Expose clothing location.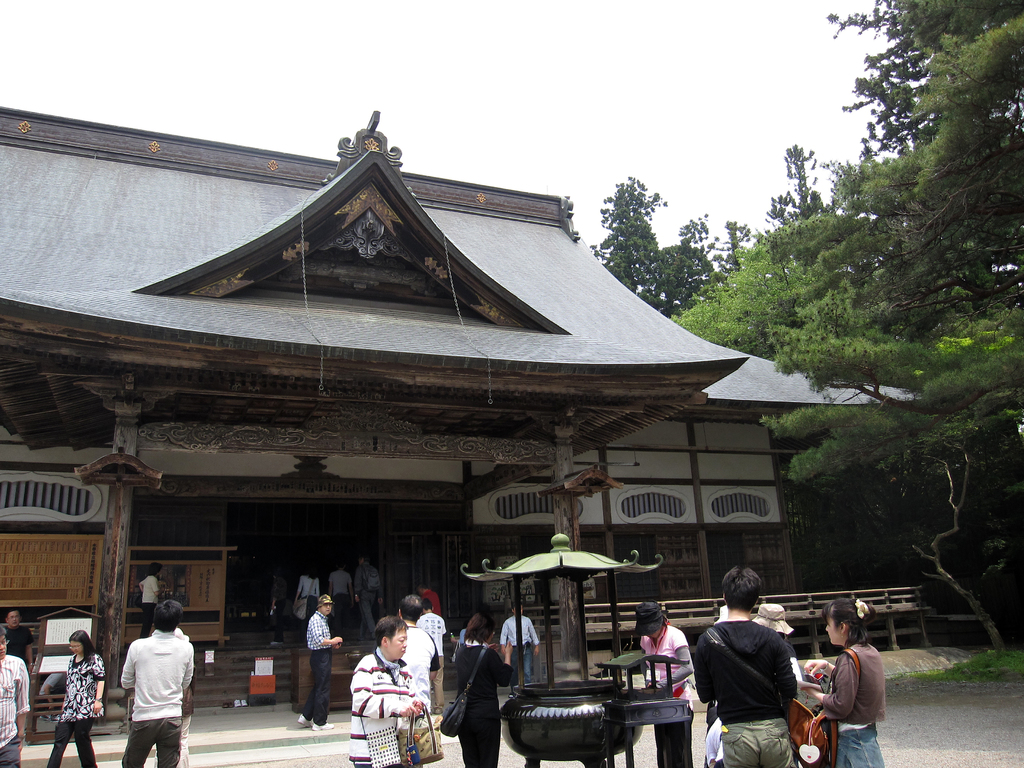
Exposed at (left=701, top=611, right=819, bottom=751).
